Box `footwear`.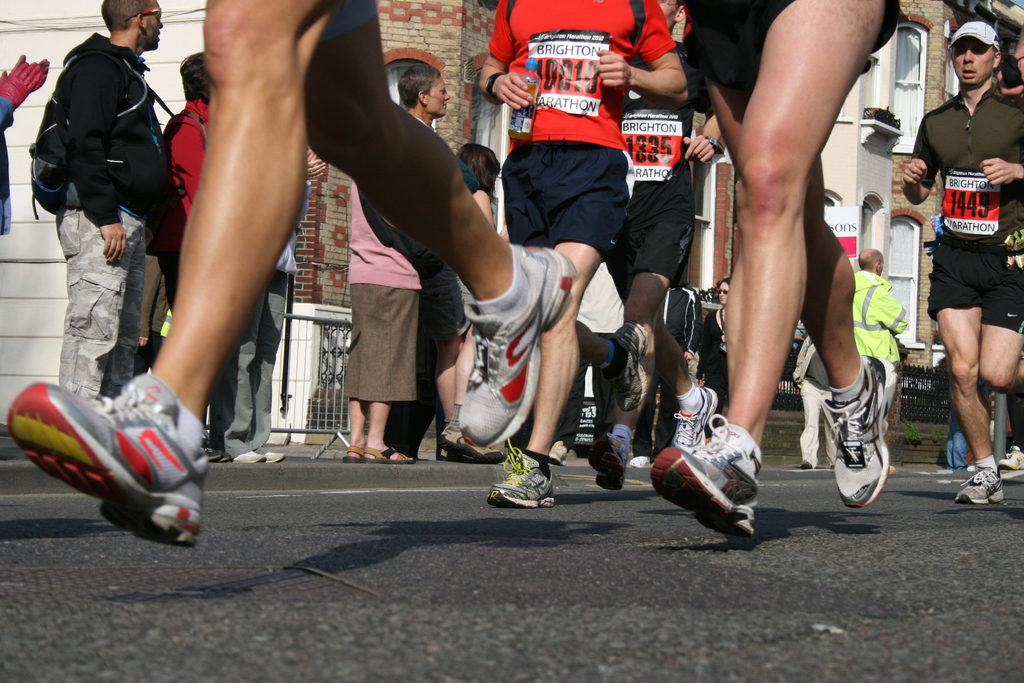
l=954, t=466, r=1014, b=503.
